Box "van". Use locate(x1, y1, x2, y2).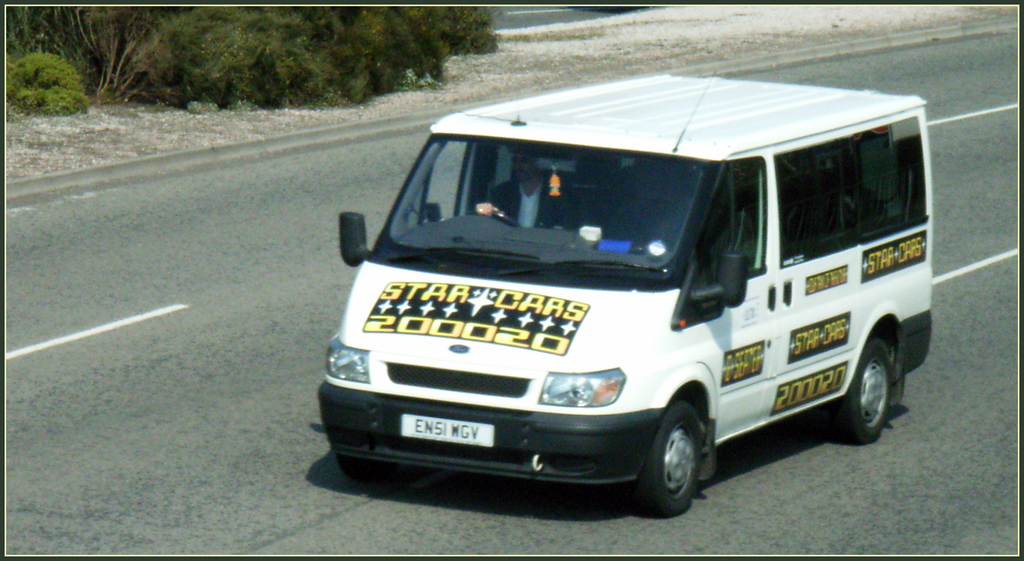
locate(312, 70, 936, 522).
